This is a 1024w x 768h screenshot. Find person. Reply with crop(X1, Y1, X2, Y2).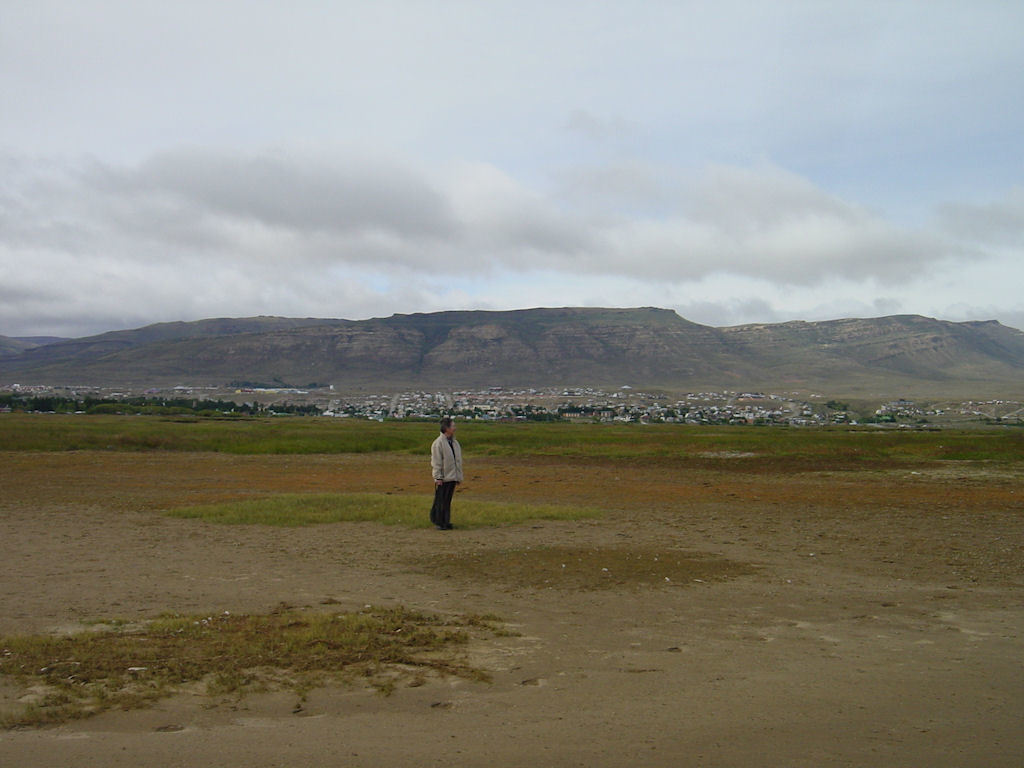
crop(421, 417, 471, 532).
